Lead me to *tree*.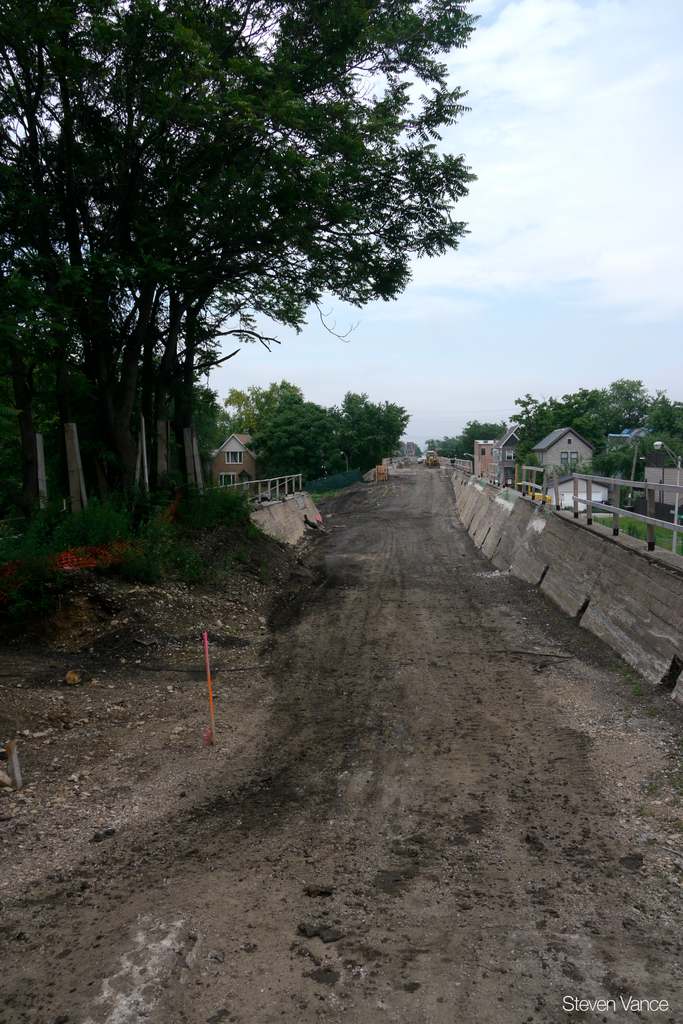
Lead to region(239, 380, 409, 487).
